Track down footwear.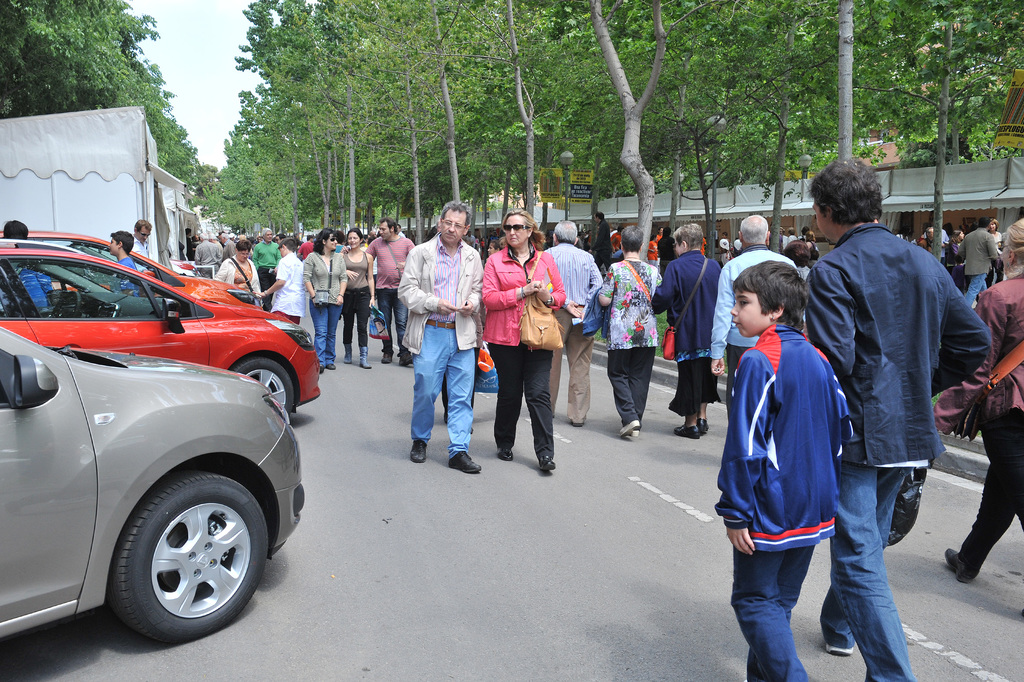
Tracked to region(698, 419, 710, 433).
